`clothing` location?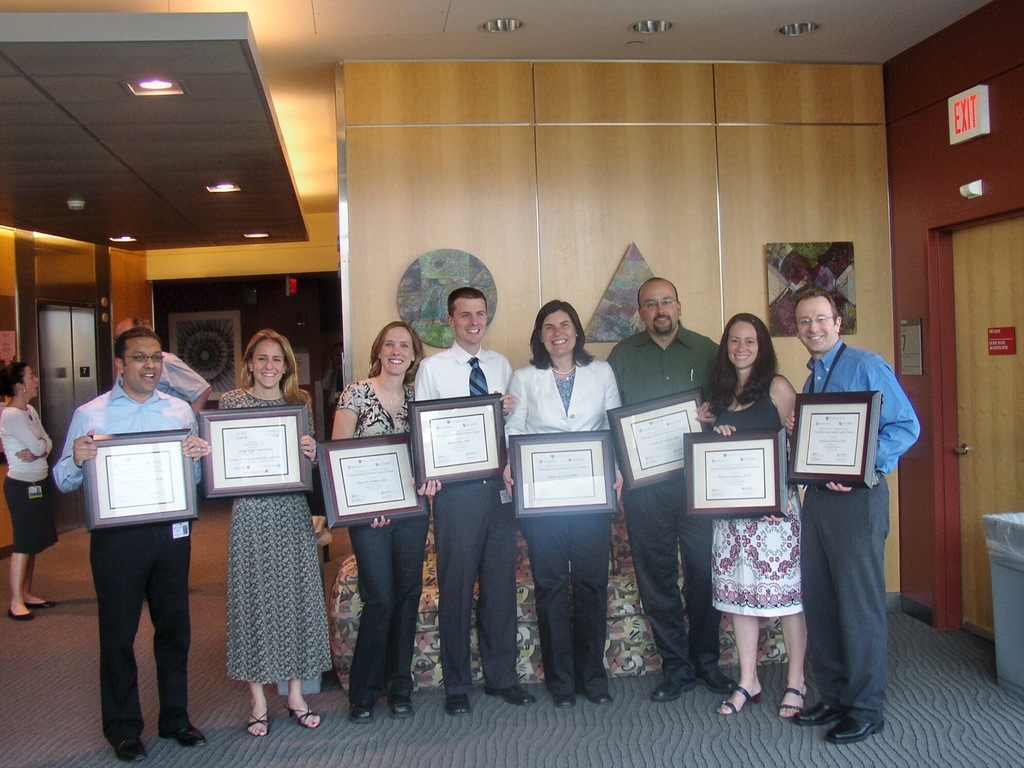
[left=0, top=403, right=67, bottom=557]
